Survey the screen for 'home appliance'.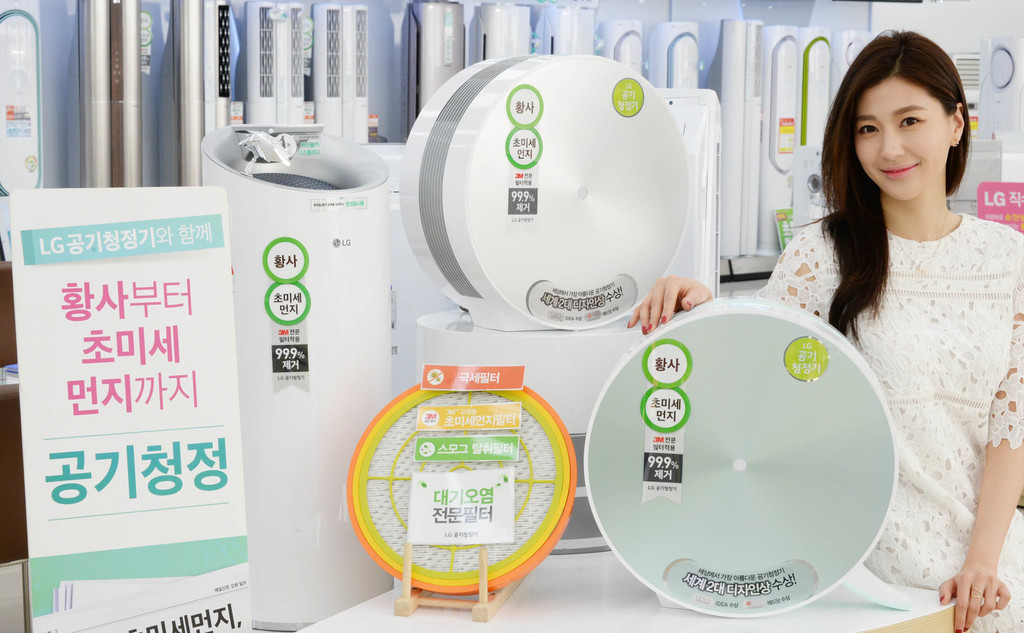
Survey found: <box>717,19,762,288</box>.
